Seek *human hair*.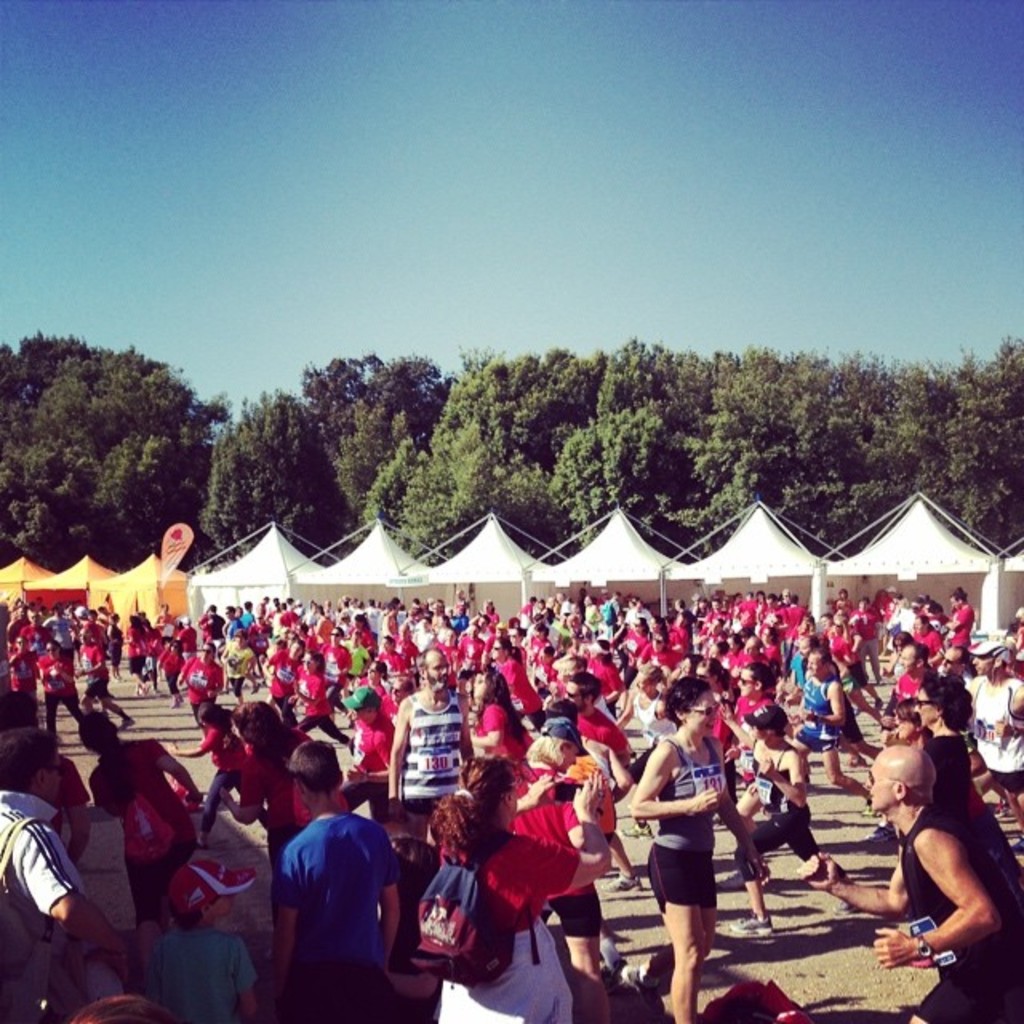
bbox=[0, 693, 37, 731].
